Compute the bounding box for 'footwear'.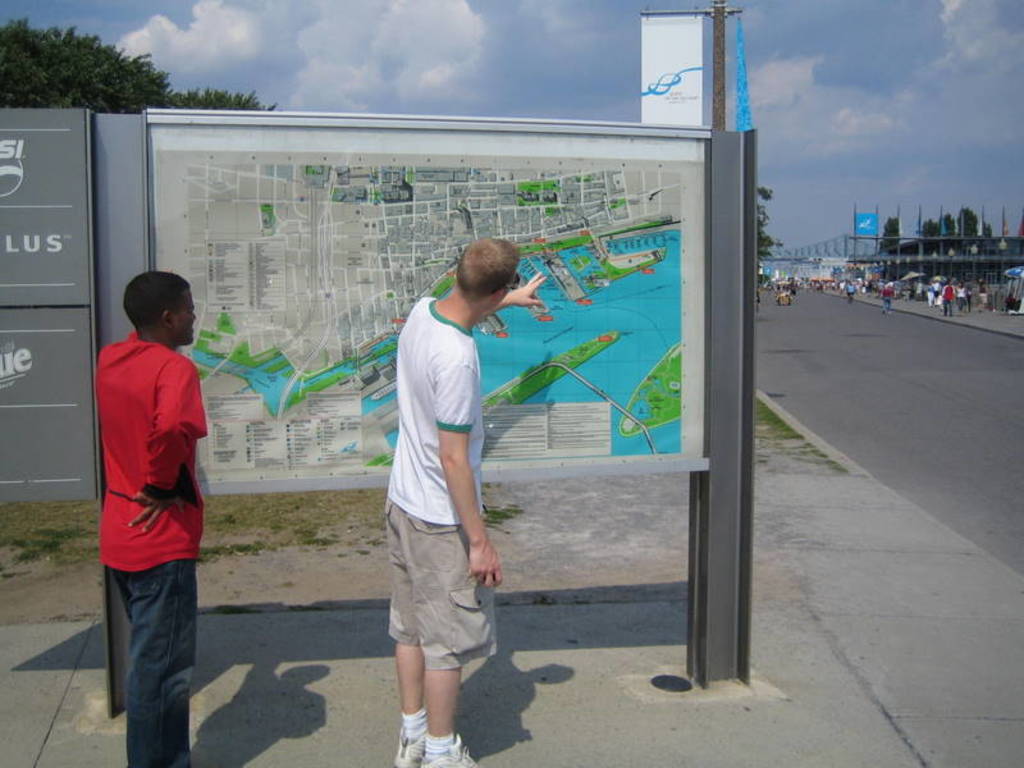
bbox=[394, 727, 426, 767].
